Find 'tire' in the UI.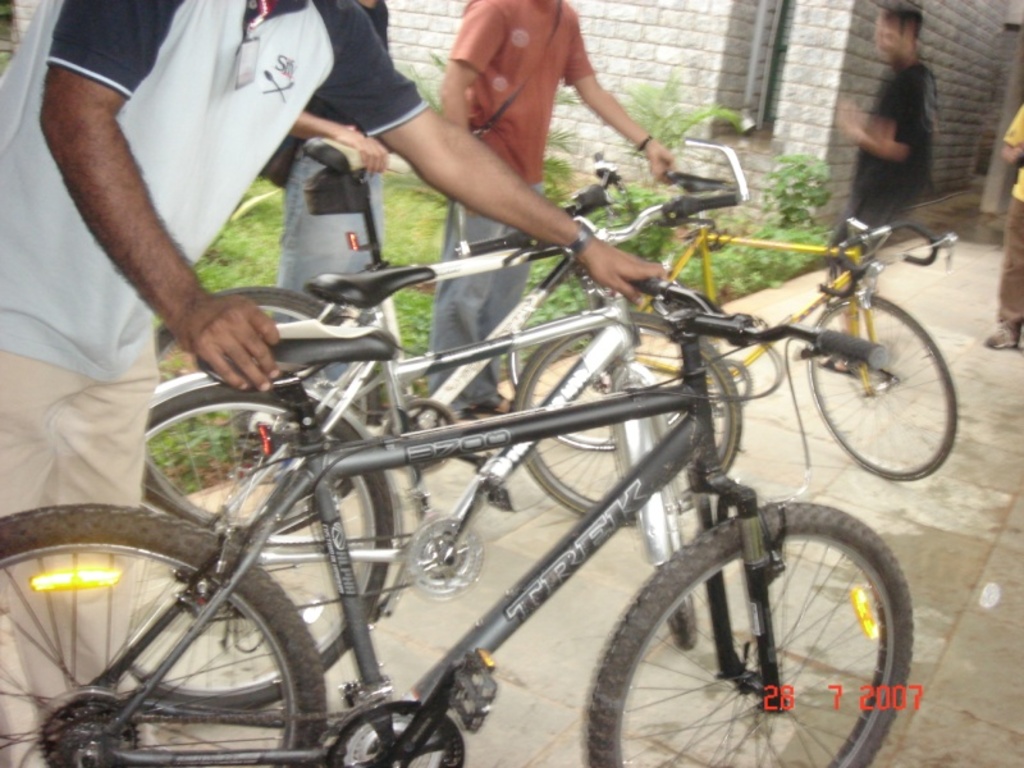
UI element at x1=529 y1=325 x2=685 y2=452.
